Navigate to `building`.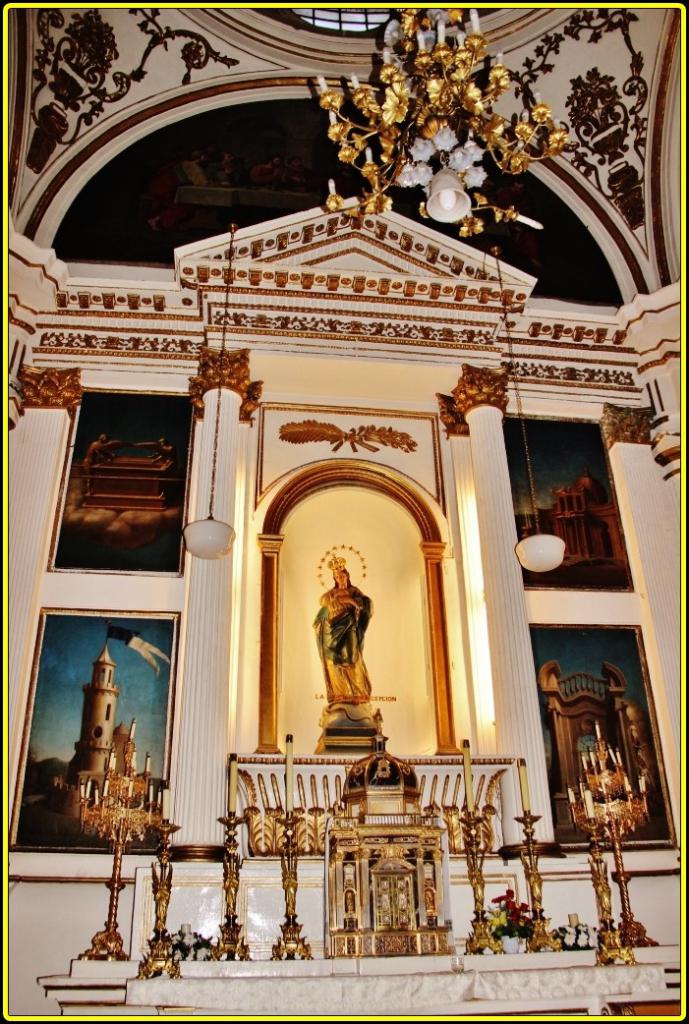
Navigation target: detection(8, 8, 679, 1015).
